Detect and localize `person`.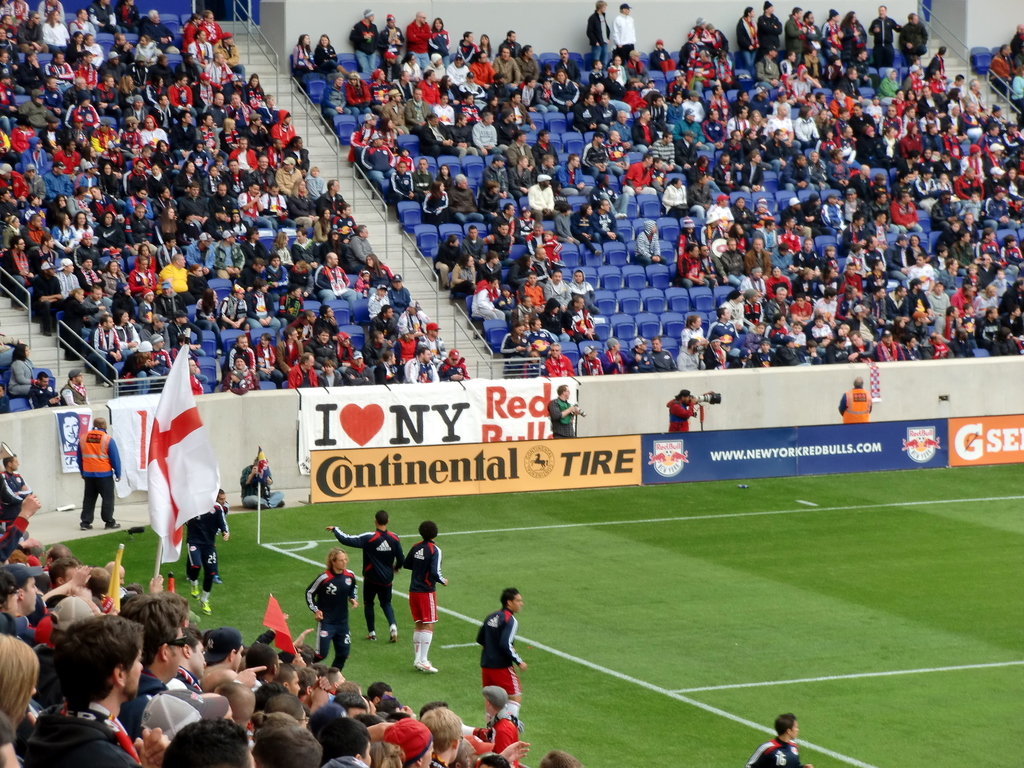
Localized at {"left": 529, "top": 126, "right": 557, "bottom": 171}.
